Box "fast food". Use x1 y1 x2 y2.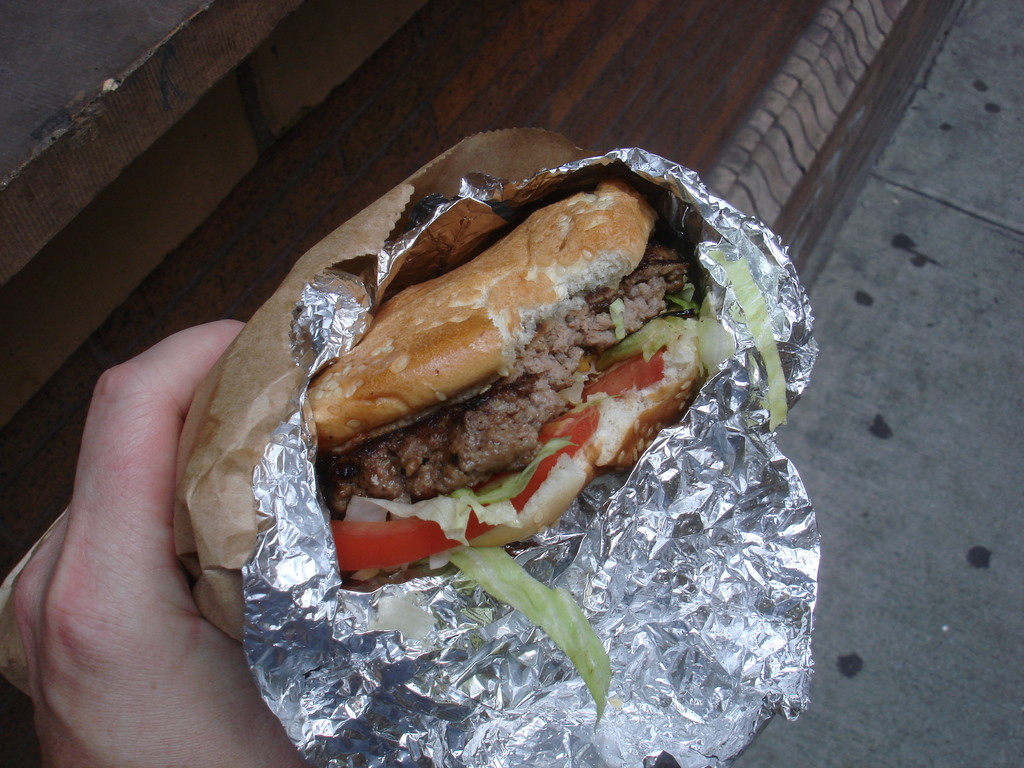
267 93 797 630.
